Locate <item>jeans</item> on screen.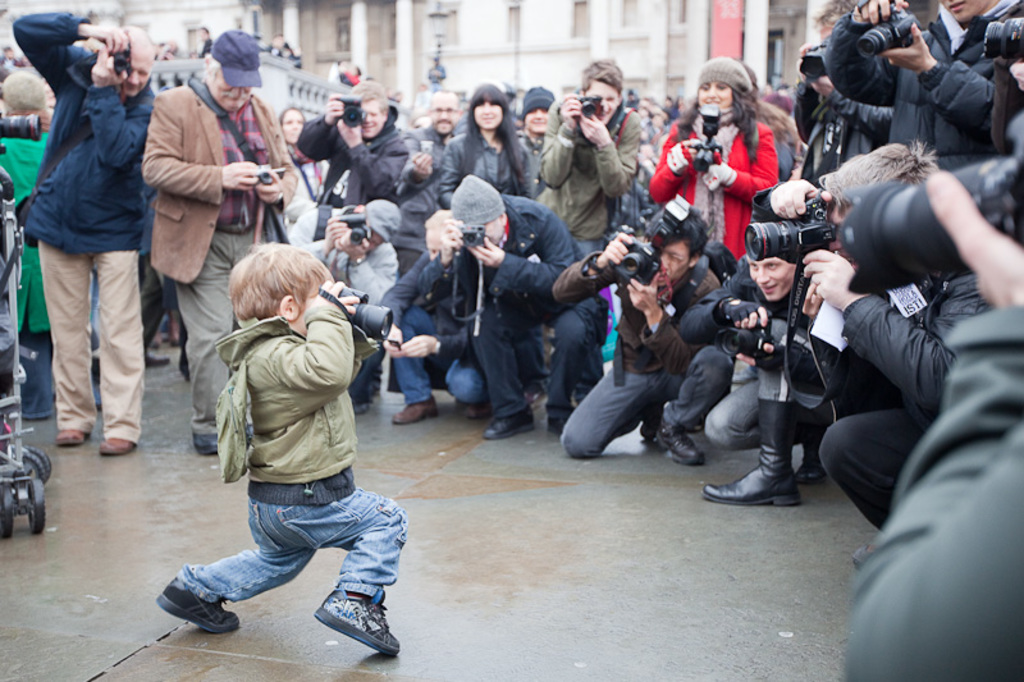
On screen at (x1=381, y1=301, x2=438, y2=408).
